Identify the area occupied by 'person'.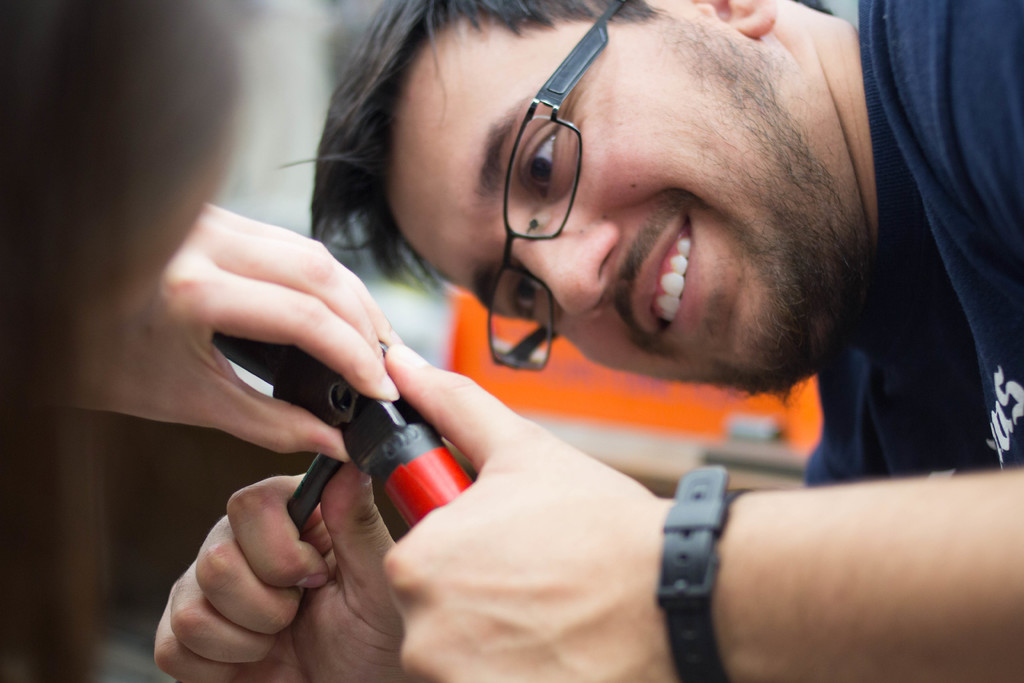
Area: left=0, top=0, right=406, bottom=682.
